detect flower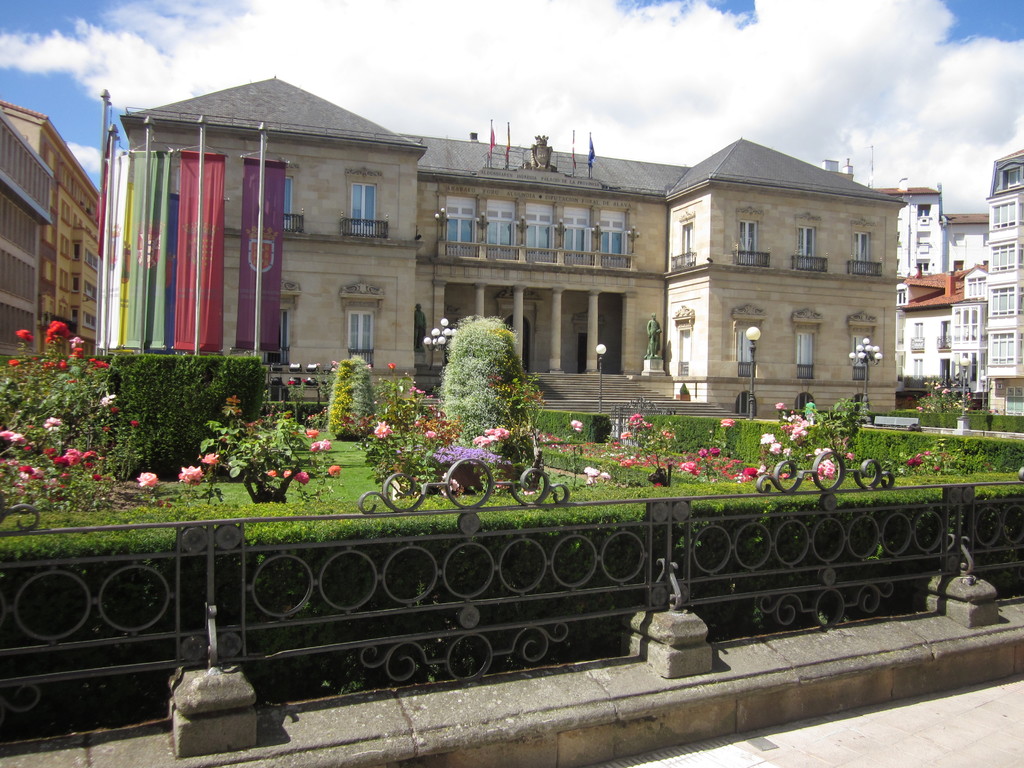
{"x1": 0, "y1": 429, "x2": 15, "y2": 441}
